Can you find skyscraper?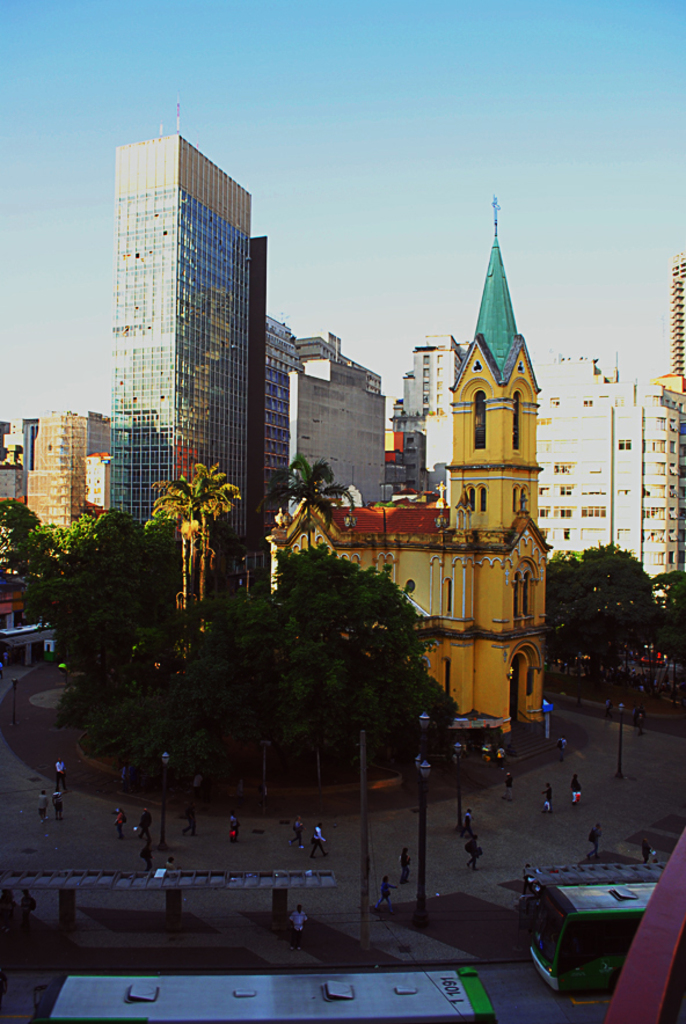
Yes, bounding box: (x1=109, y1=146, x2=273, y2=526).
